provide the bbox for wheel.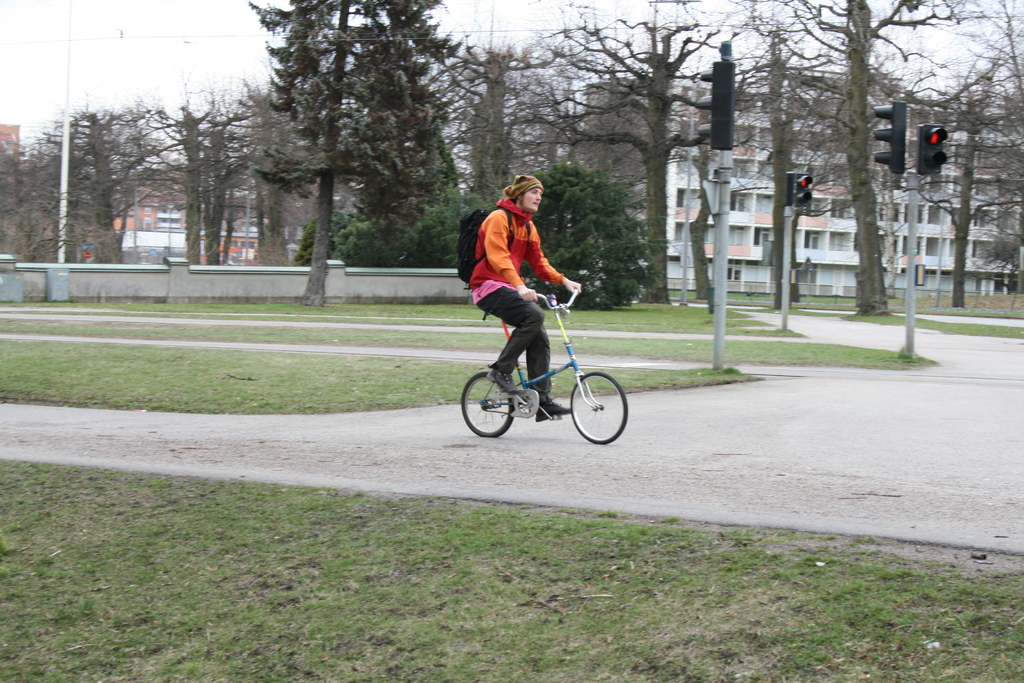
select_region(461, 368, 515, 436).
